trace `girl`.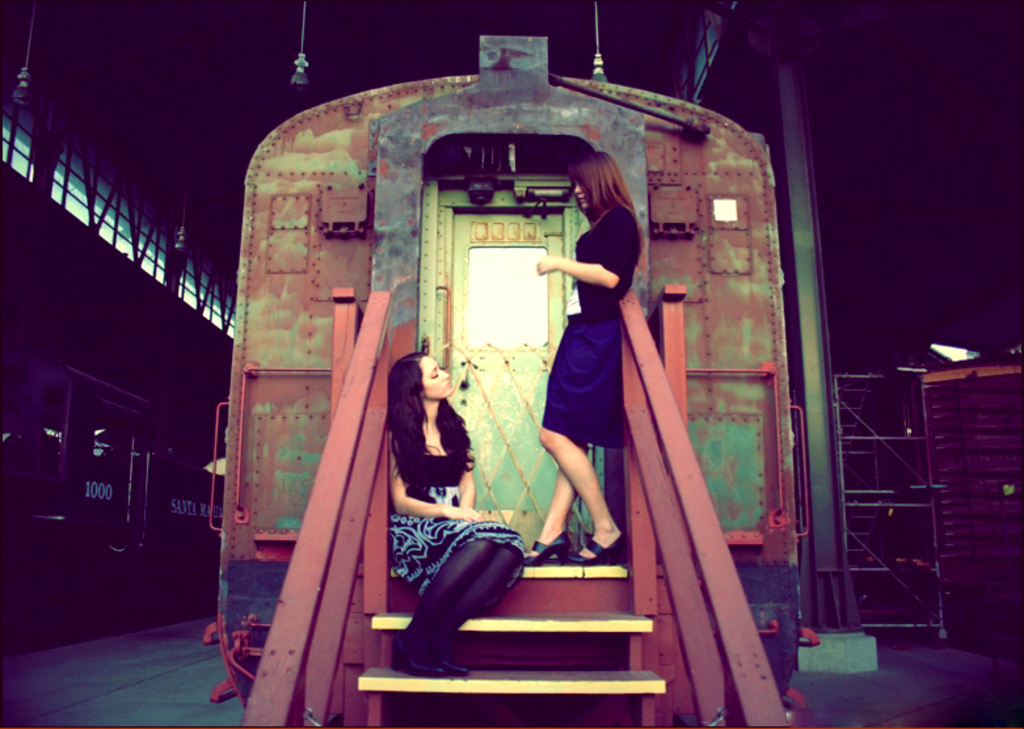
Traced to <bbox>518, 152, 639, 564</bbox>.
